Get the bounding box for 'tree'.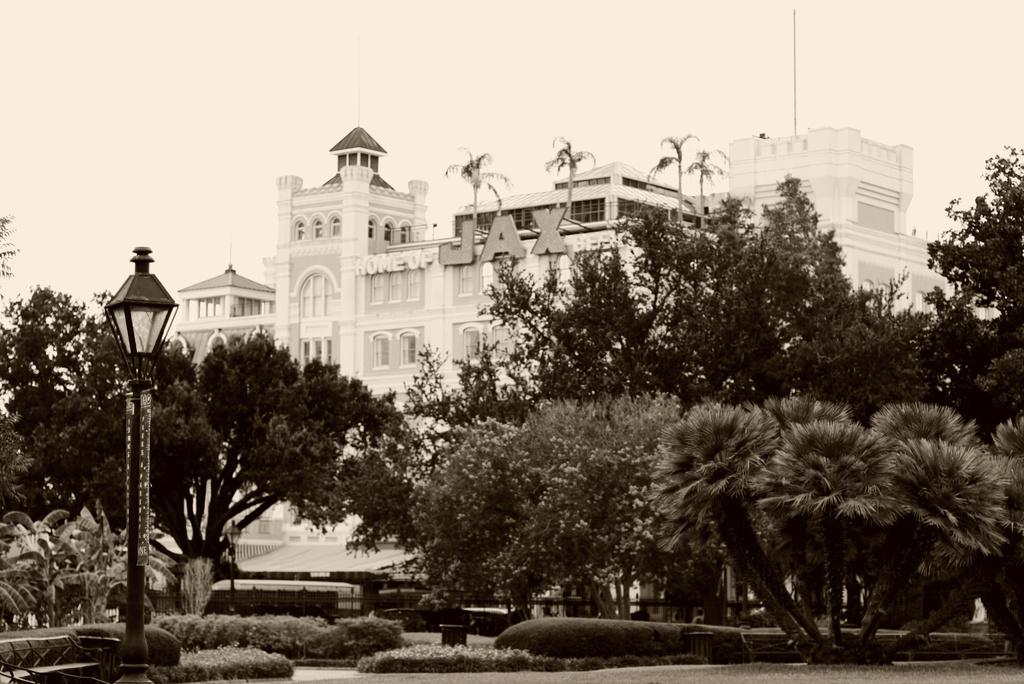
{"x1": 976, "y1": 425, "x2": 1023, "y2": 641}.
